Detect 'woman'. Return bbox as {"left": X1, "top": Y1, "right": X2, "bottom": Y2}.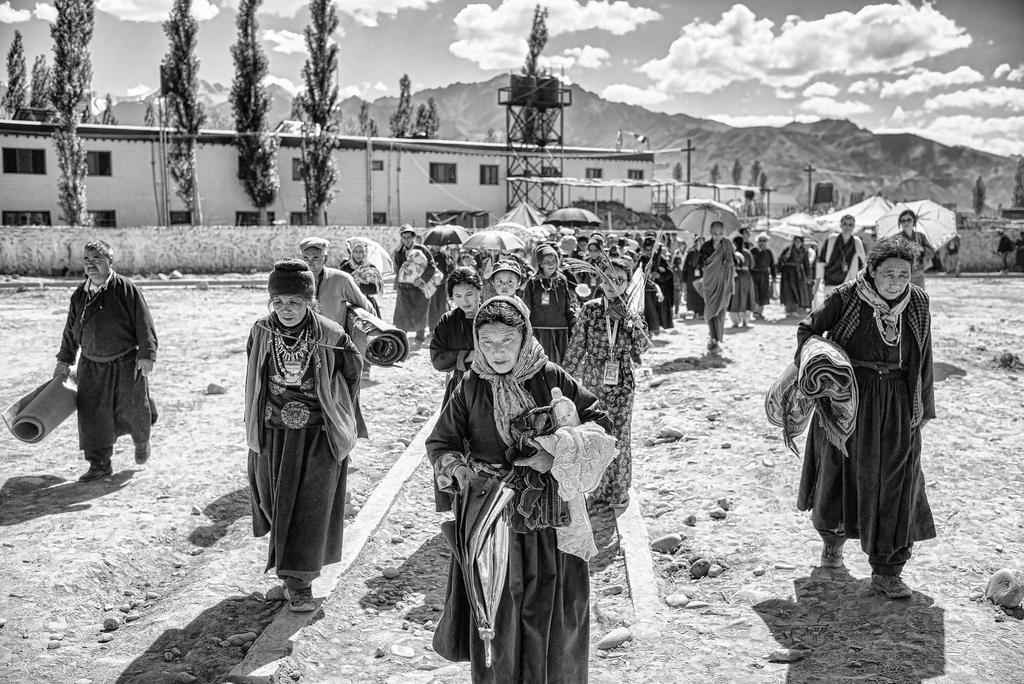
{"left": 388, "top": 225, "right": 435, "bottom": 341}.
